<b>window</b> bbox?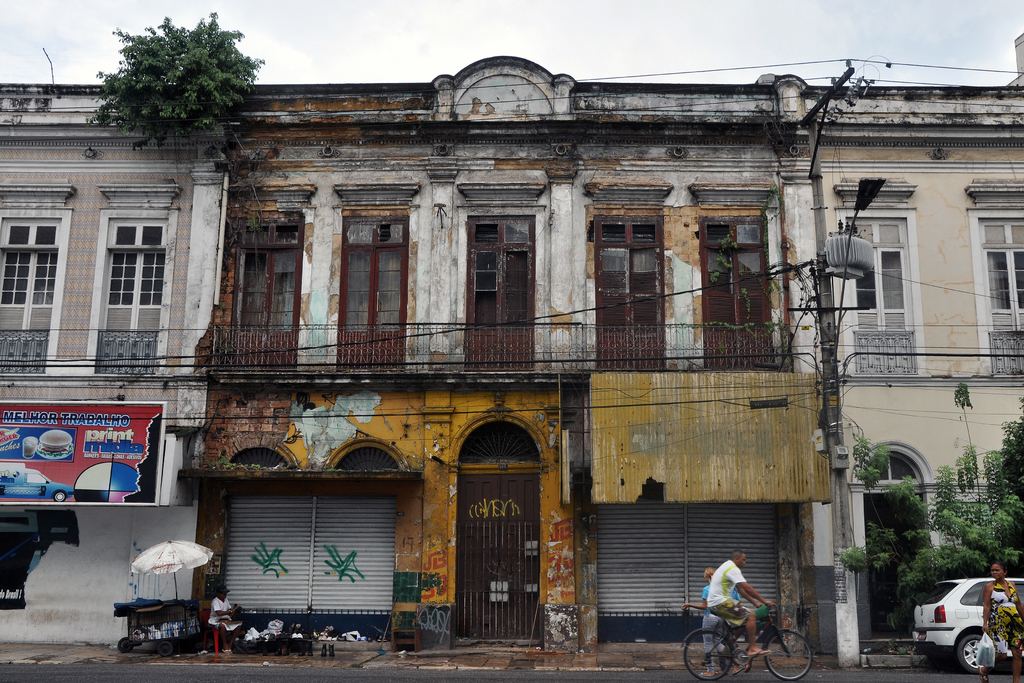
(975,213,1023,374)
